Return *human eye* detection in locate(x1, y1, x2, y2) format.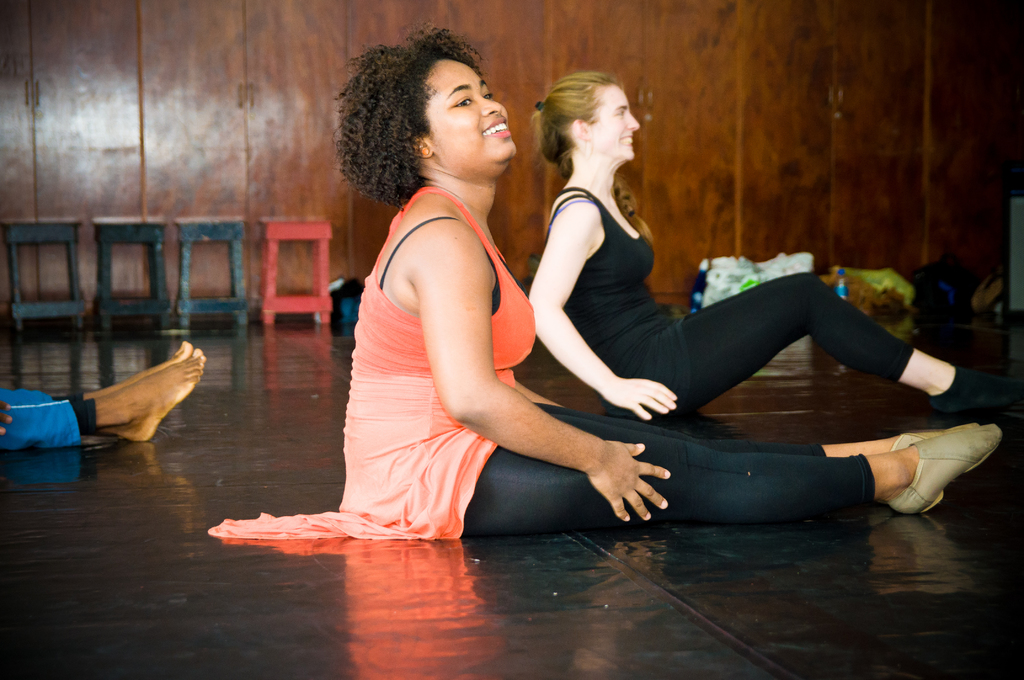
locate(483, 91, 492, 102).
